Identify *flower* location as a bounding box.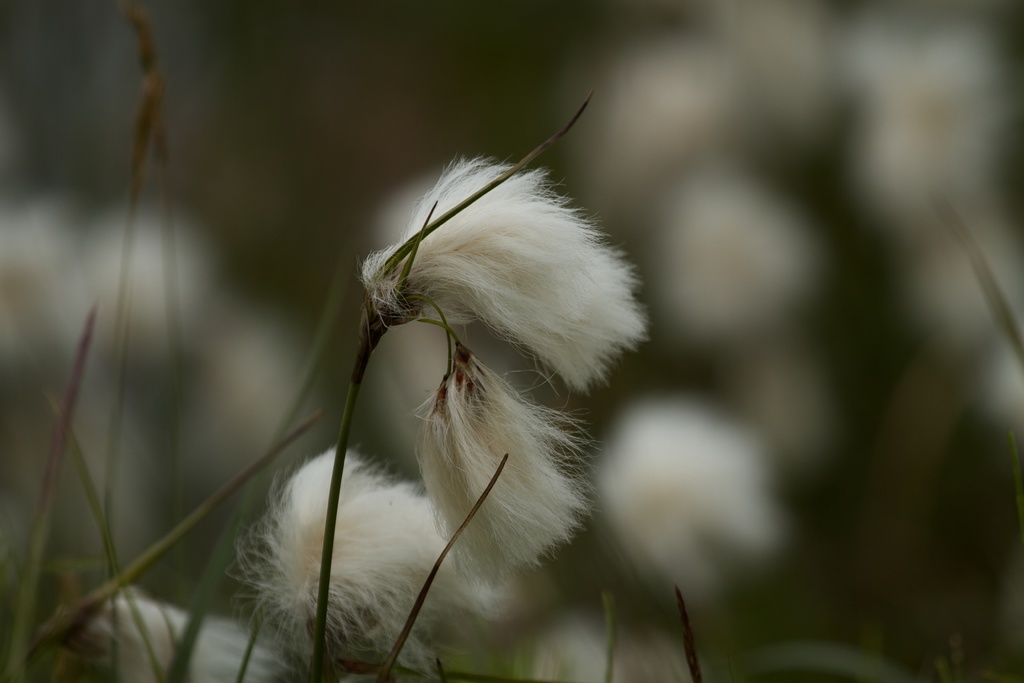
(left=237, top=445, right=517, bottom=675).
